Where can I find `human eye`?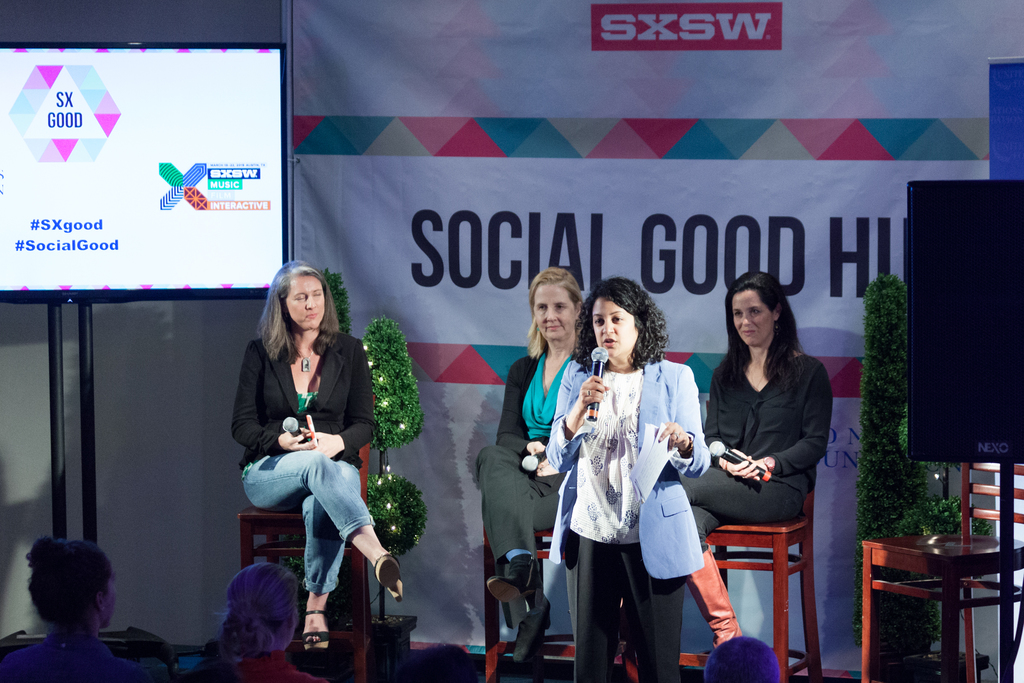
You can find it at bbox(555, 302, 563, 310).
